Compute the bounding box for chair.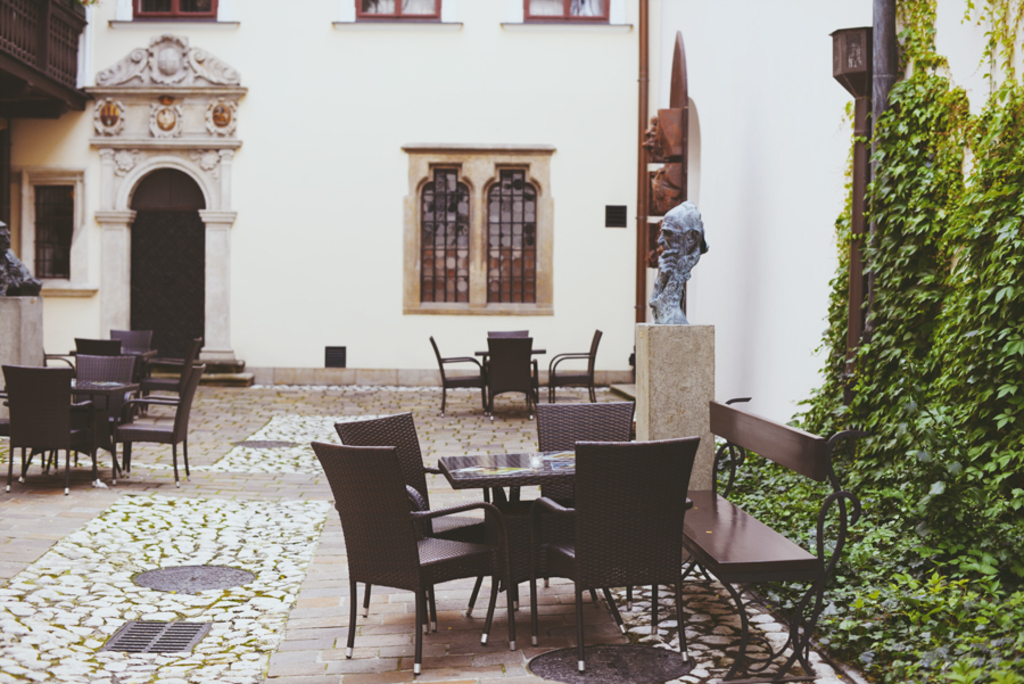
pyautogui.locateOnScreen(429, 329, 492, 411).
